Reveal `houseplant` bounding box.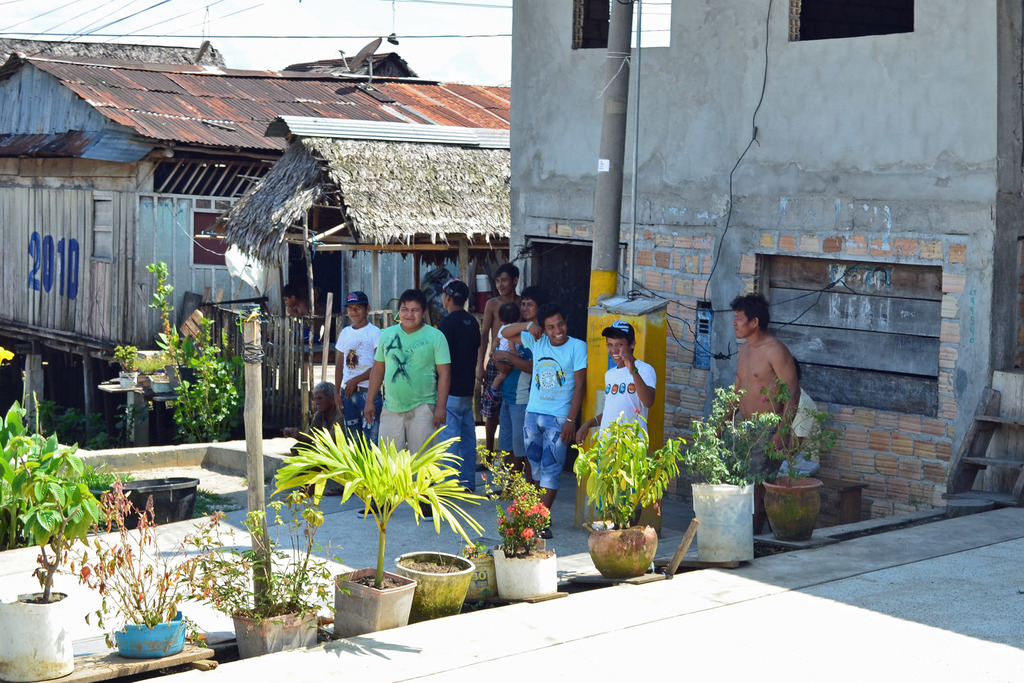
Revealed: l=186, t=490, r=355, b=664.
